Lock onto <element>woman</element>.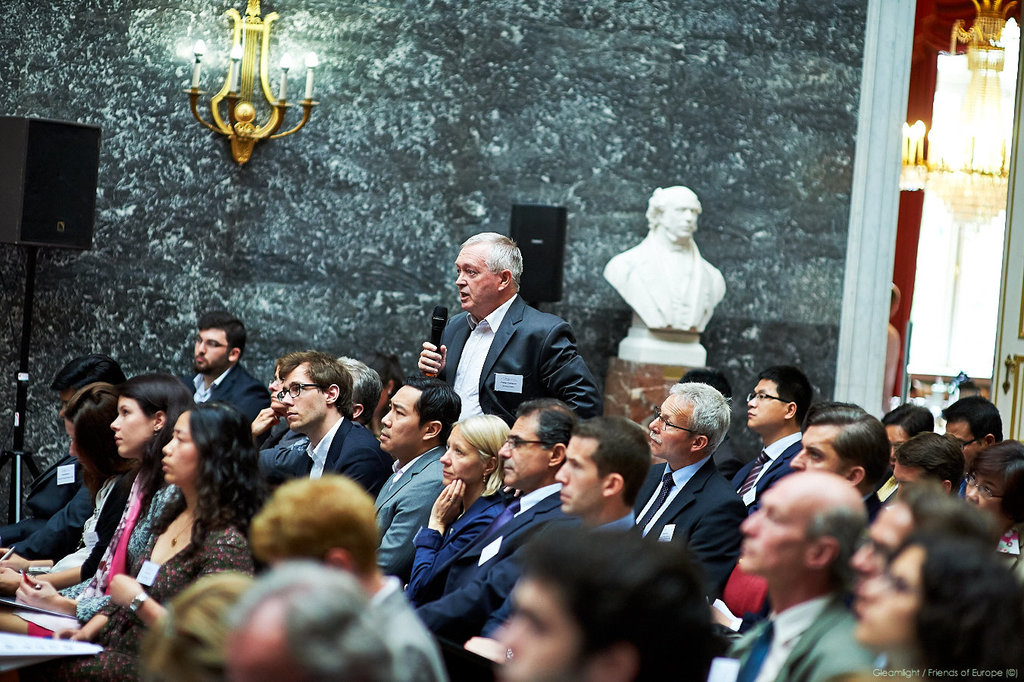
Locked: x1=835 y1=533 x2=1023 y2=681.
